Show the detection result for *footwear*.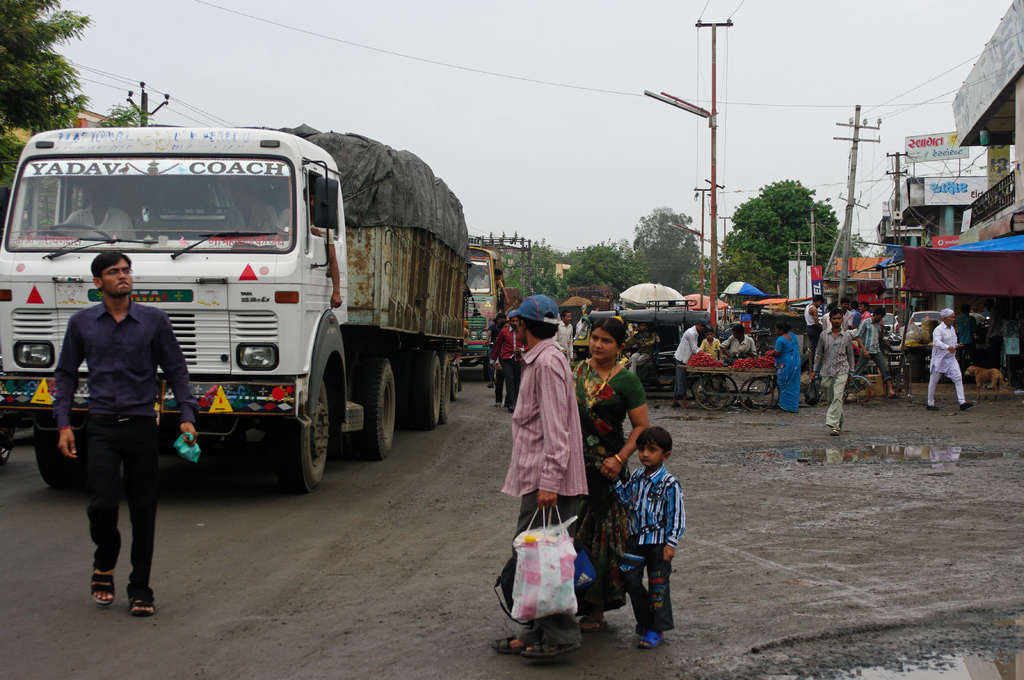
(x1=576, y1=612, x2=609, y2=634).
